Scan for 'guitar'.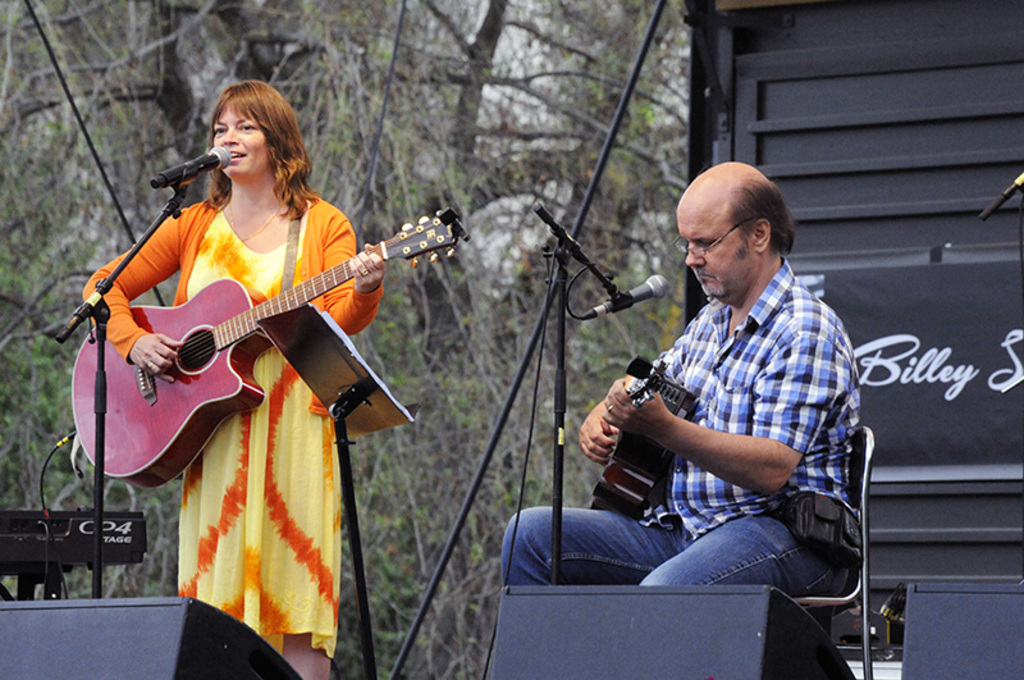
Scan result: <region>581, 355, 699, 515</region>.
